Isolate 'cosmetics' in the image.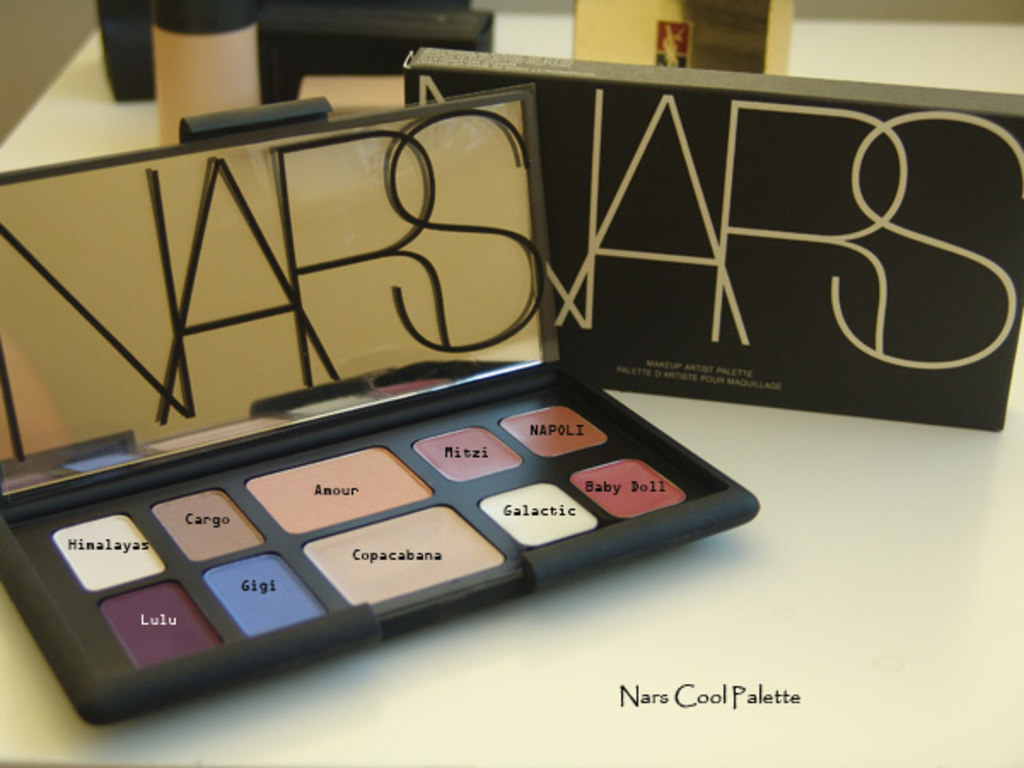
Isolated region: (left=51, top=514, right=166, bottom=594).
